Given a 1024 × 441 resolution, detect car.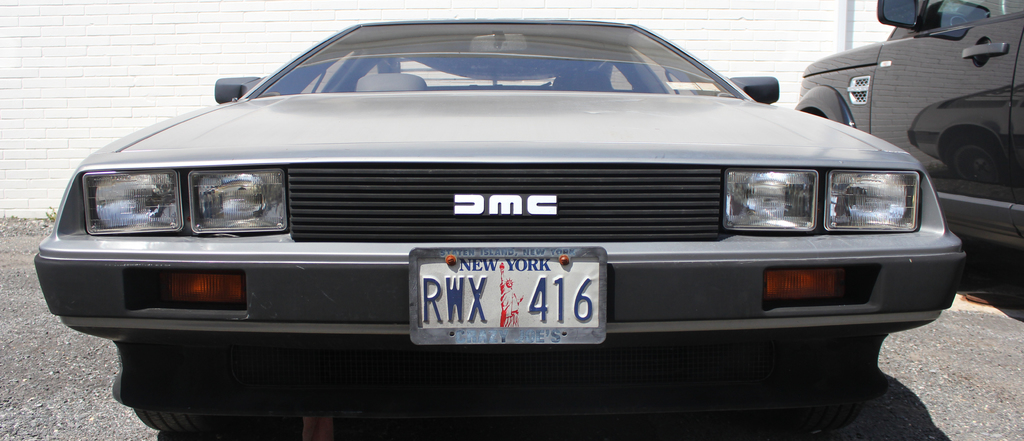
[left=31, top=15, right=960, bottom=431].
